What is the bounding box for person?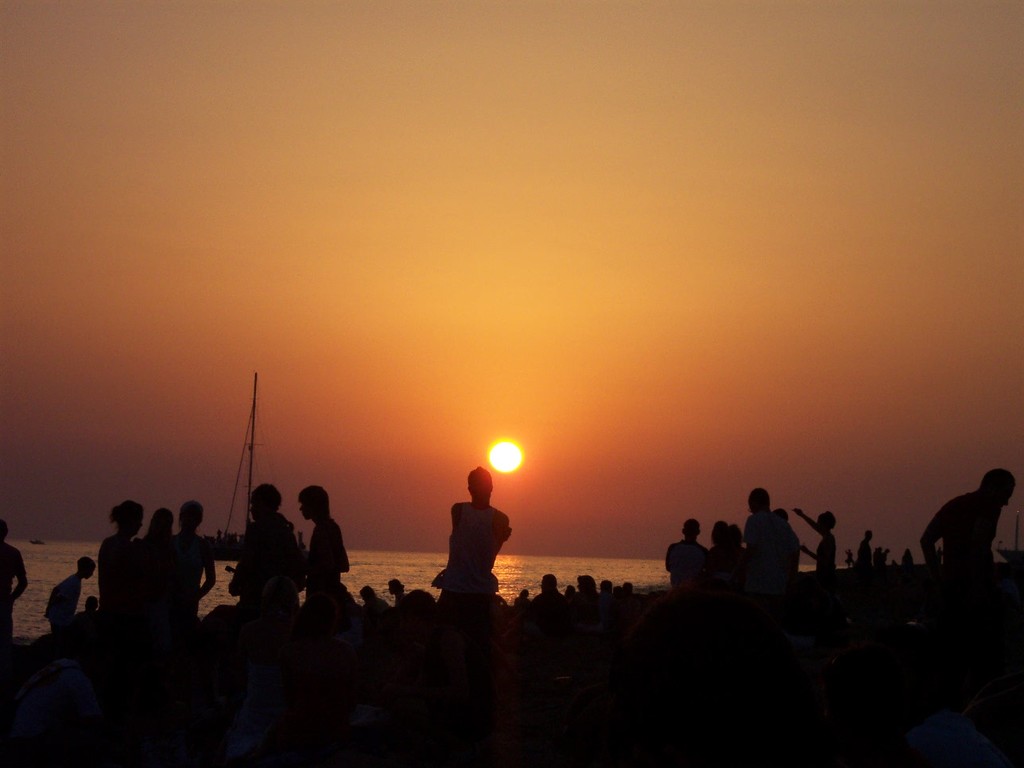
locate(742, 484, 793, 564).
